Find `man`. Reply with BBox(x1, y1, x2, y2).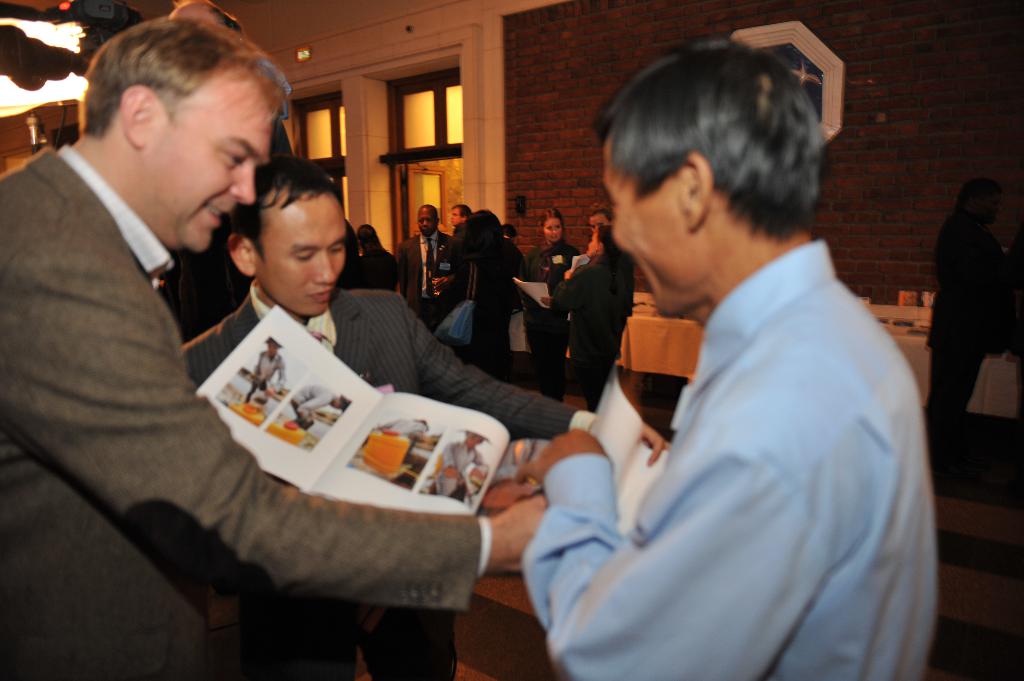
BBox(182, 147, 673, 680).
